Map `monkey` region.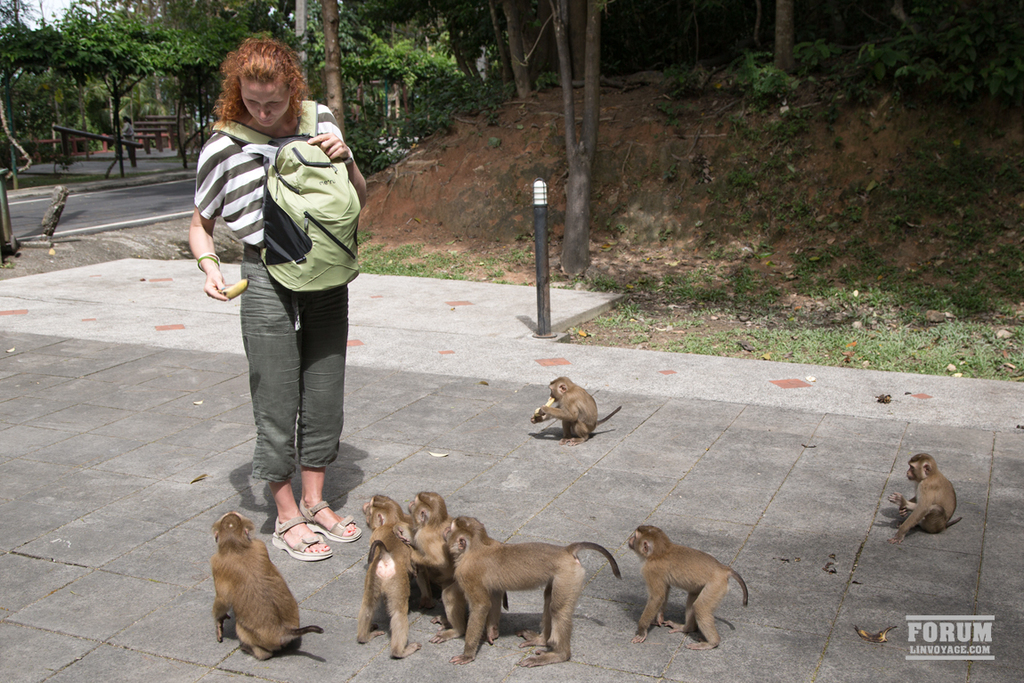
Mapped to bbox(362, 497, 428, 604).
